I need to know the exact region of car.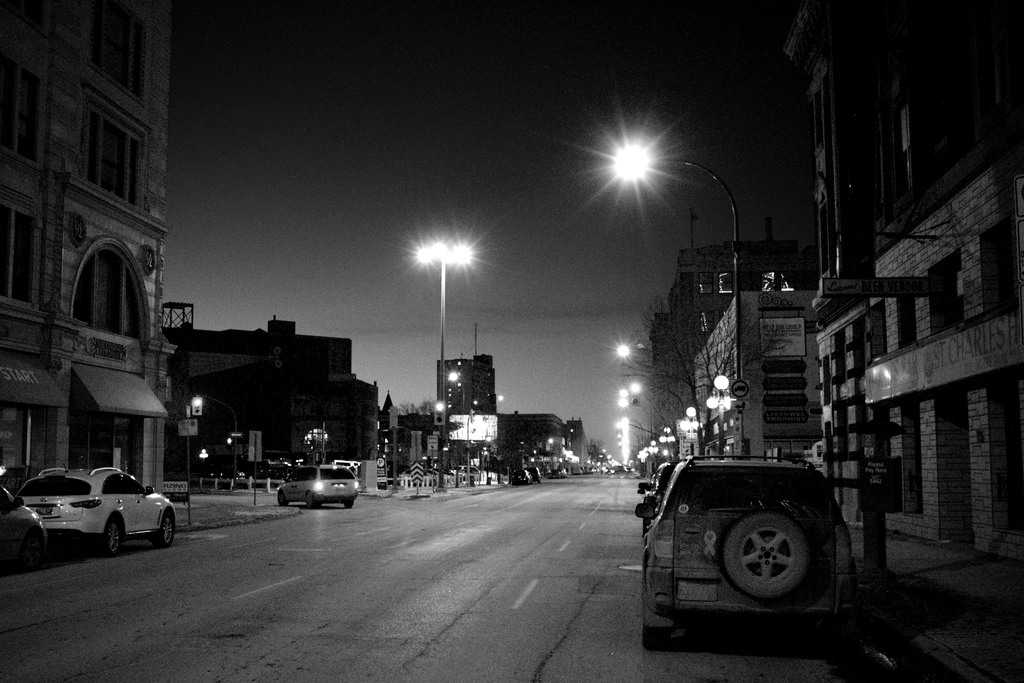
Region: select_region(15, 463, 173, 548).
